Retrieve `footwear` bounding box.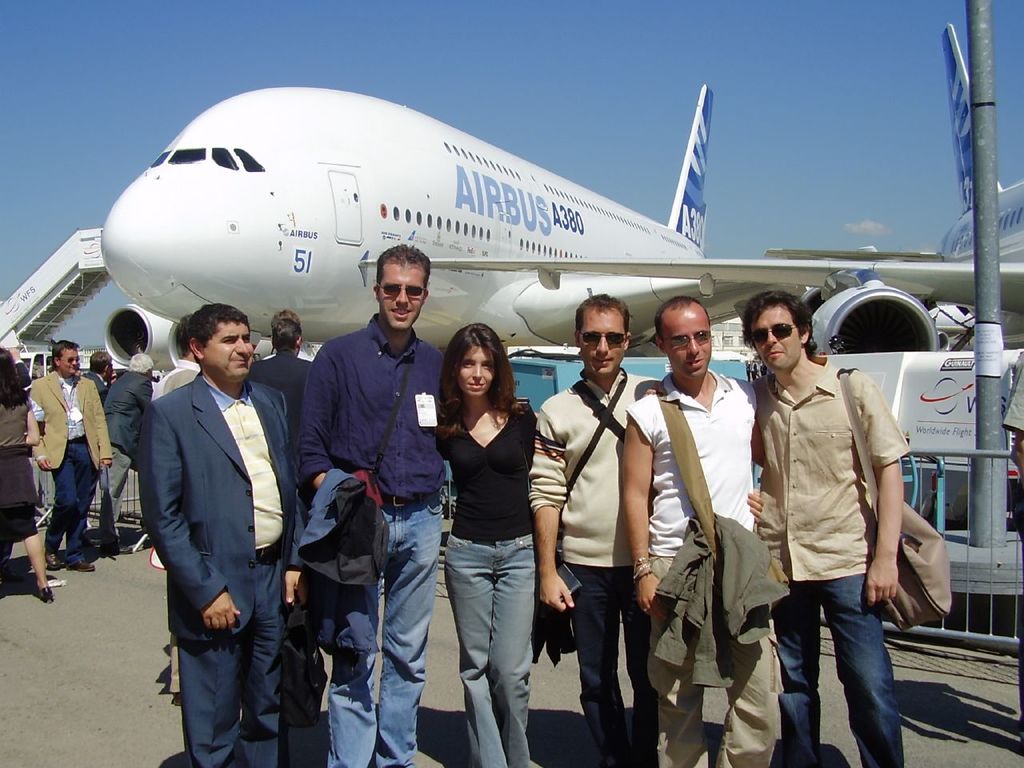
Bounding box: x1=66, y1=558, x2=98, y2=573.
